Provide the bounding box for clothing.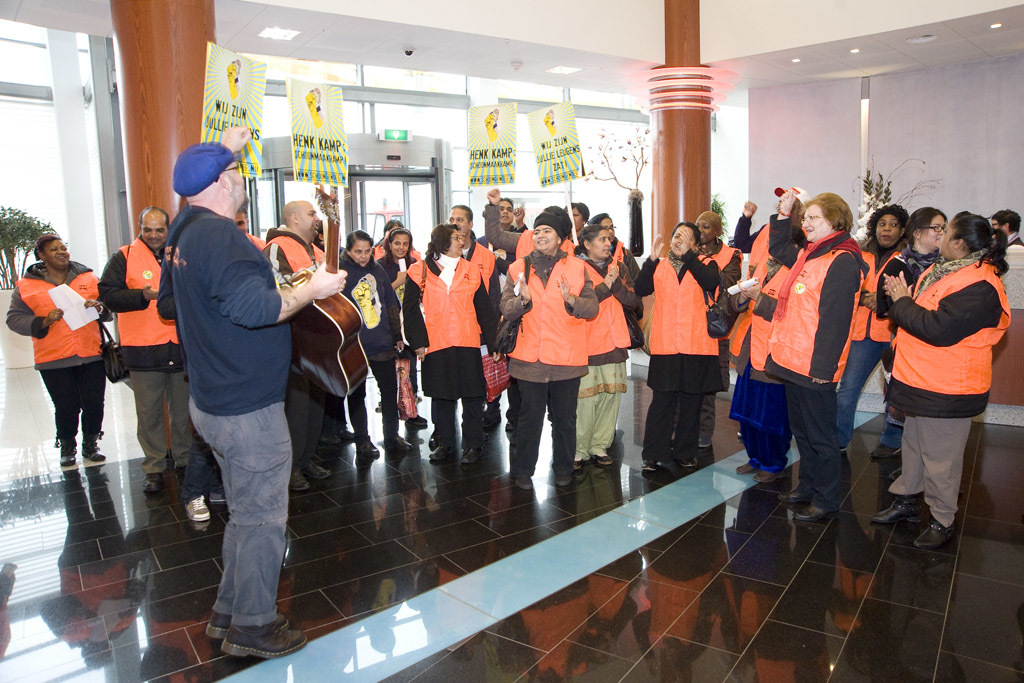
left=870, top=242, right=931, bottom=349.
